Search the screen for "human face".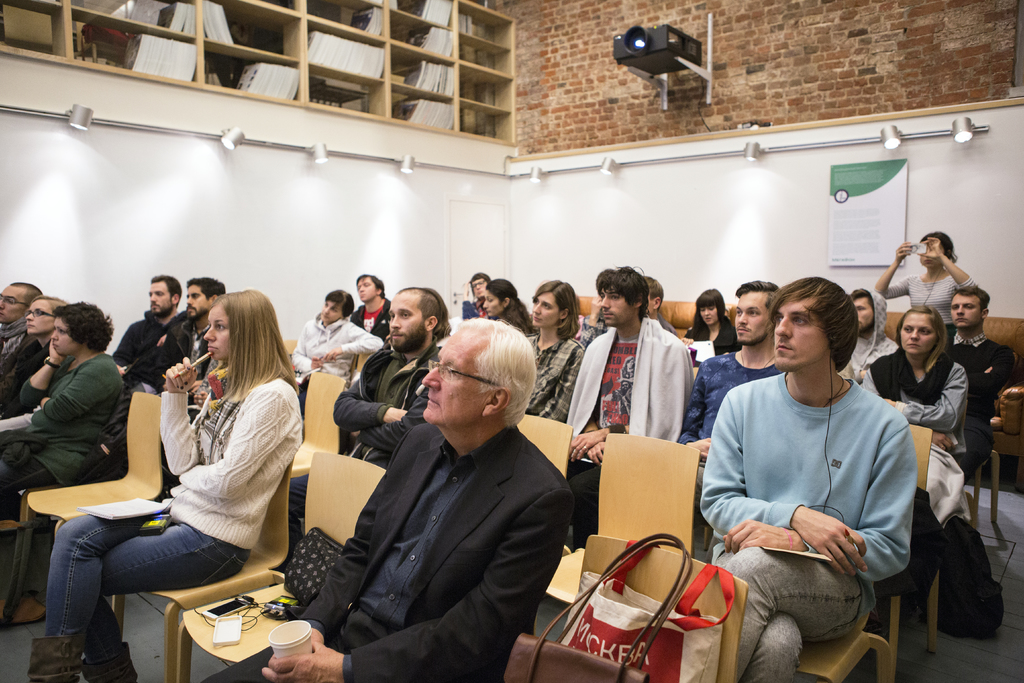
Found at (x1=322, y1=302, x2=341, y2=324).
